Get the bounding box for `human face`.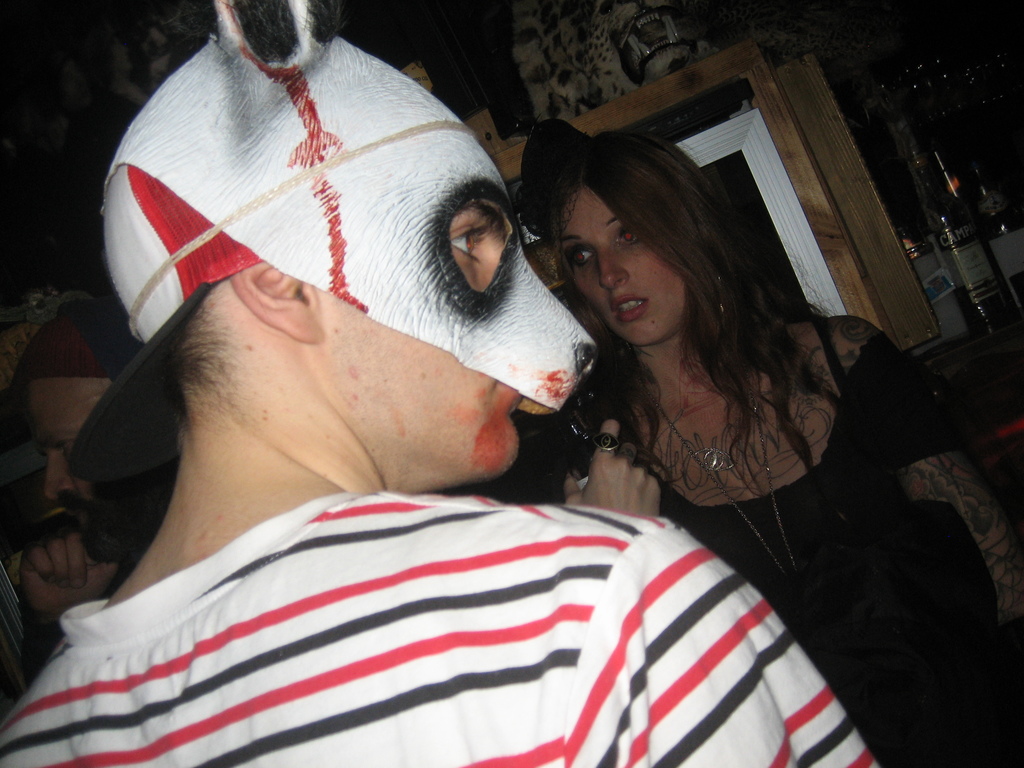
[x1=314, y1=68, x2=532, y2=474].
